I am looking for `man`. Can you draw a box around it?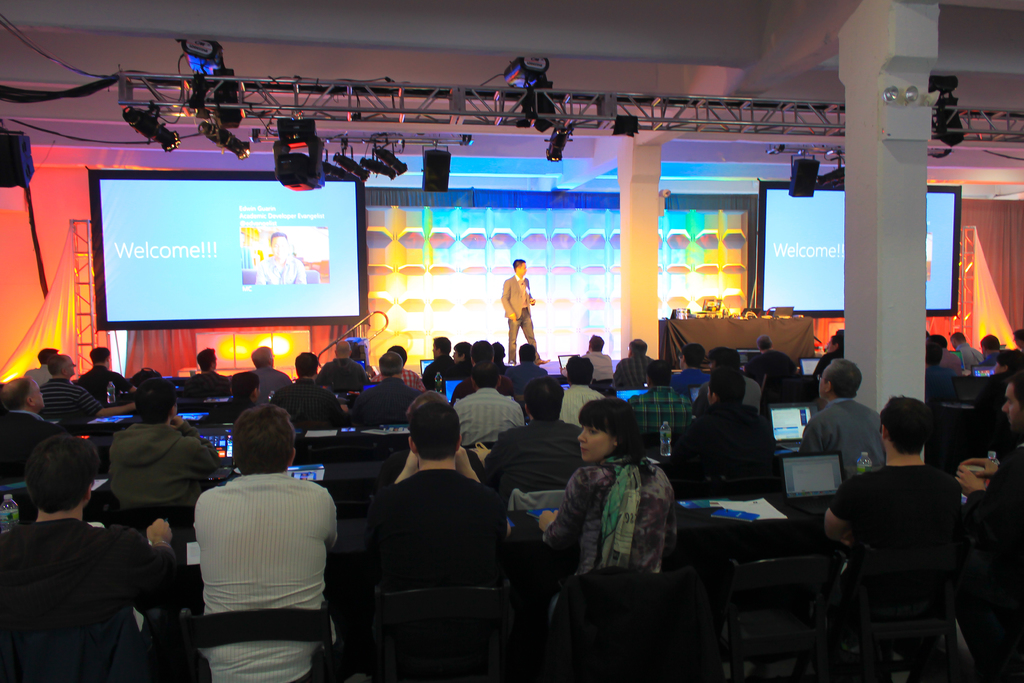
Sure, the bounding box is locate(625, 358, 692, 444).
